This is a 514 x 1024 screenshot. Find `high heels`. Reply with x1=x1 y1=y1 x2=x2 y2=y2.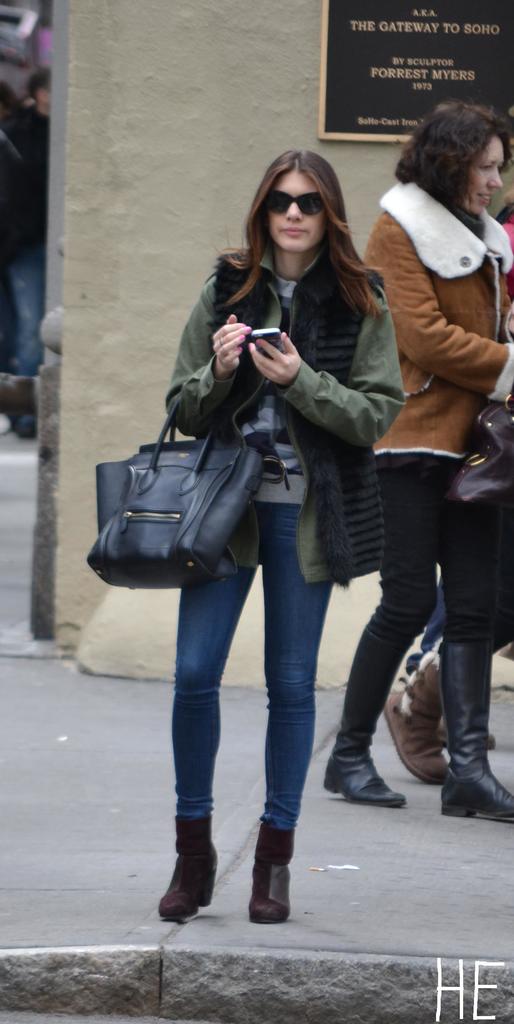
x1=247 y1=817 x2=295 y2=921.
